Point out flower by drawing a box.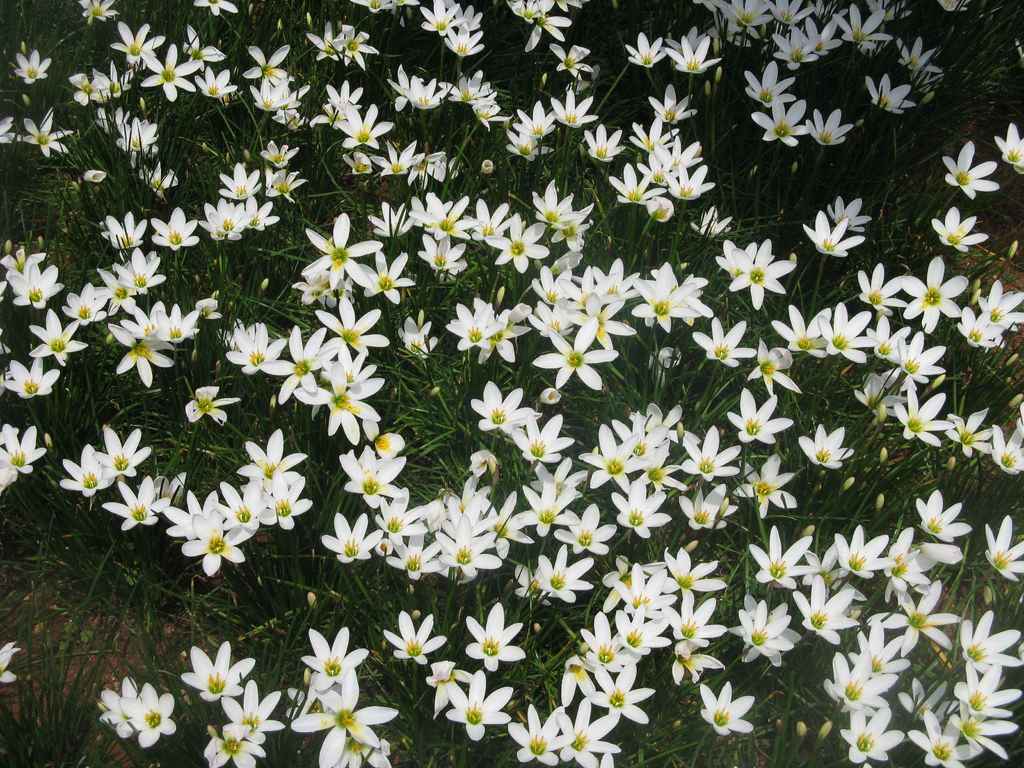
bbox=[561, 653, 596, 710].
